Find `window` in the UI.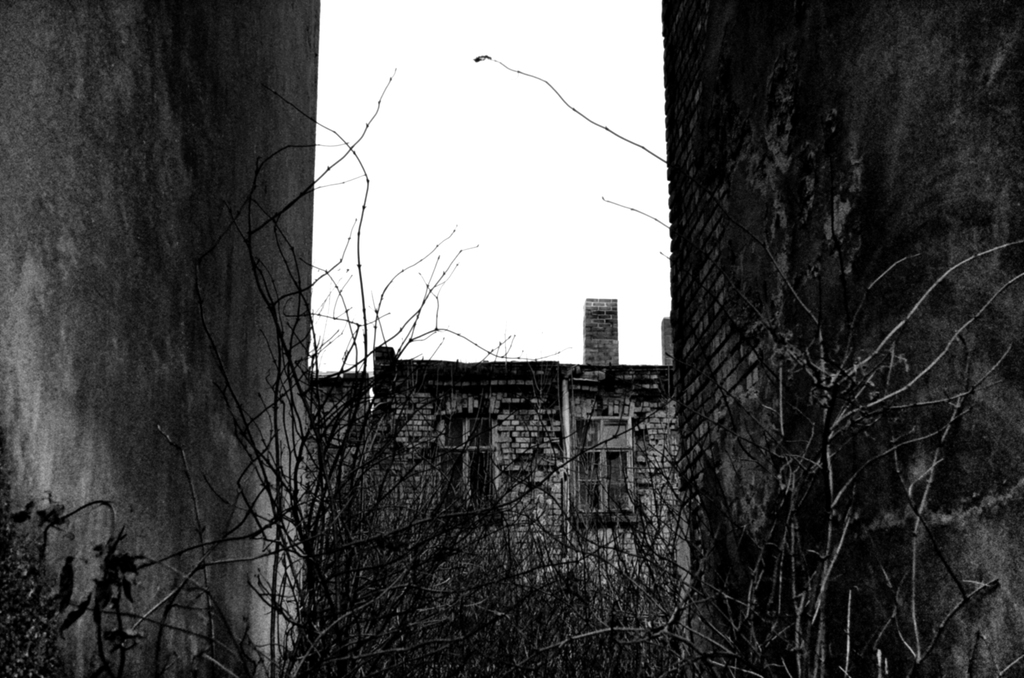
UI element at {"left": 571, "top": 410, "right": 647, "bottom": 519}.
